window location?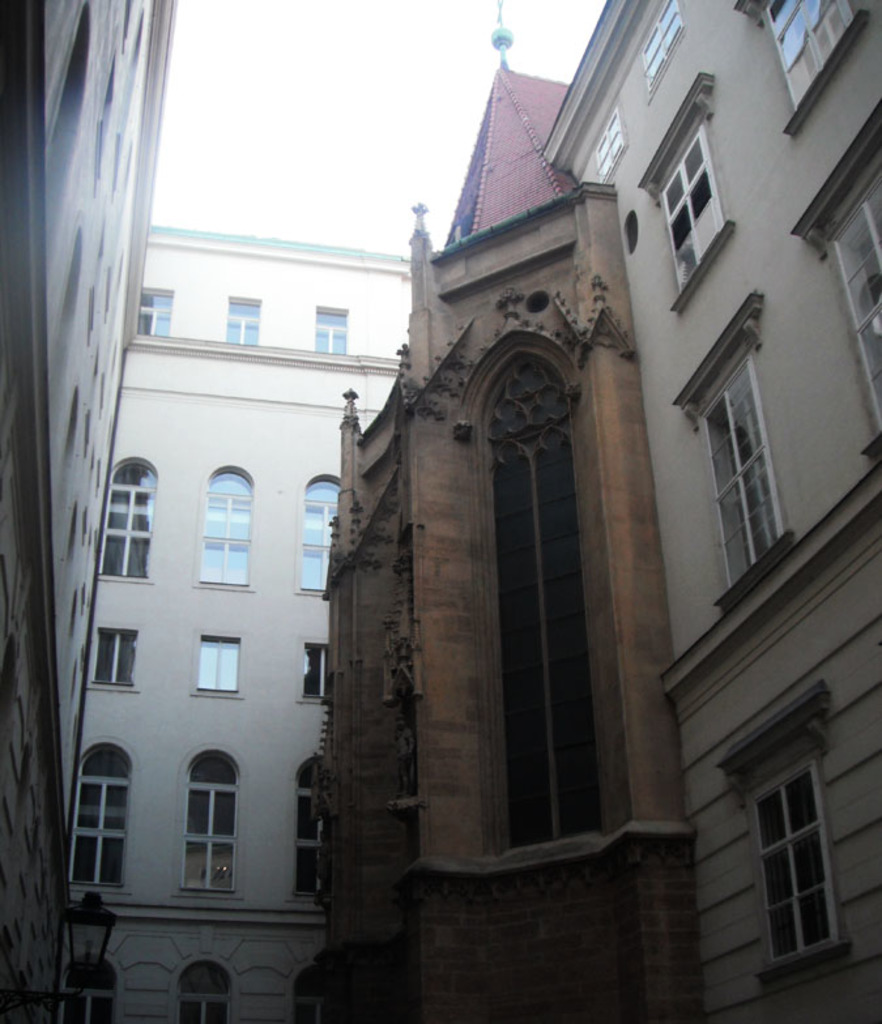
{"left": 227, "top": 298, "right": 259, "bottom": 346}
